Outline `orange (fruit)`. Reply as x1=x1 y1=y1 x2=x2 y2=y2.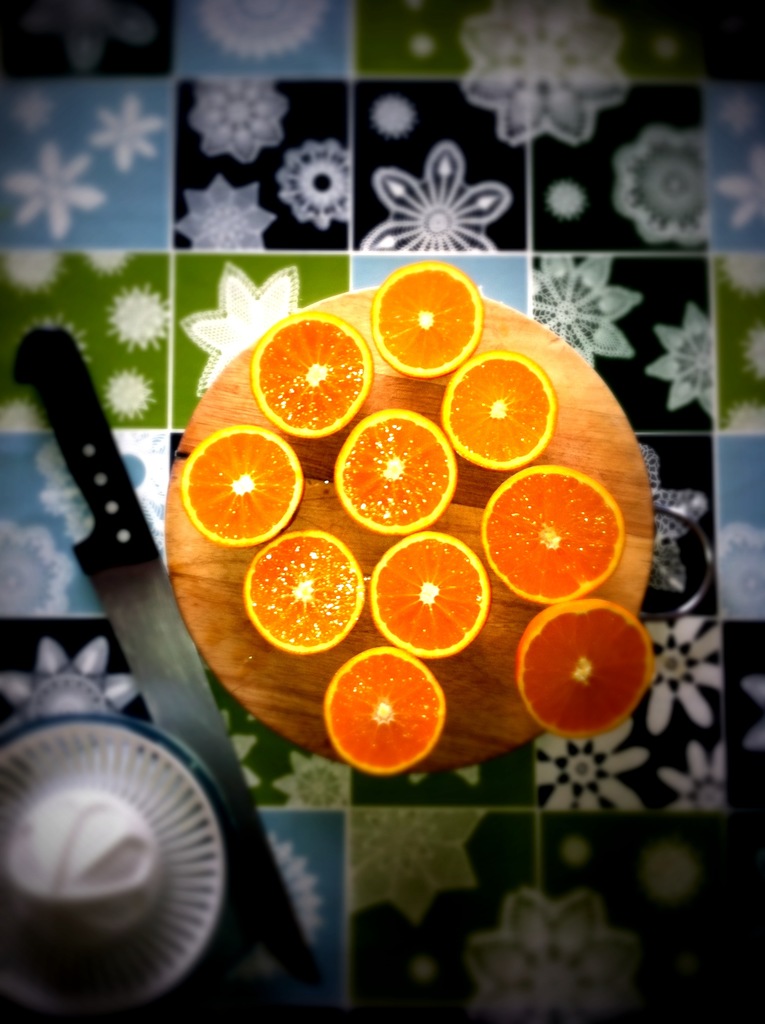
x1=178 y1=424 x2=295 y2=545.
